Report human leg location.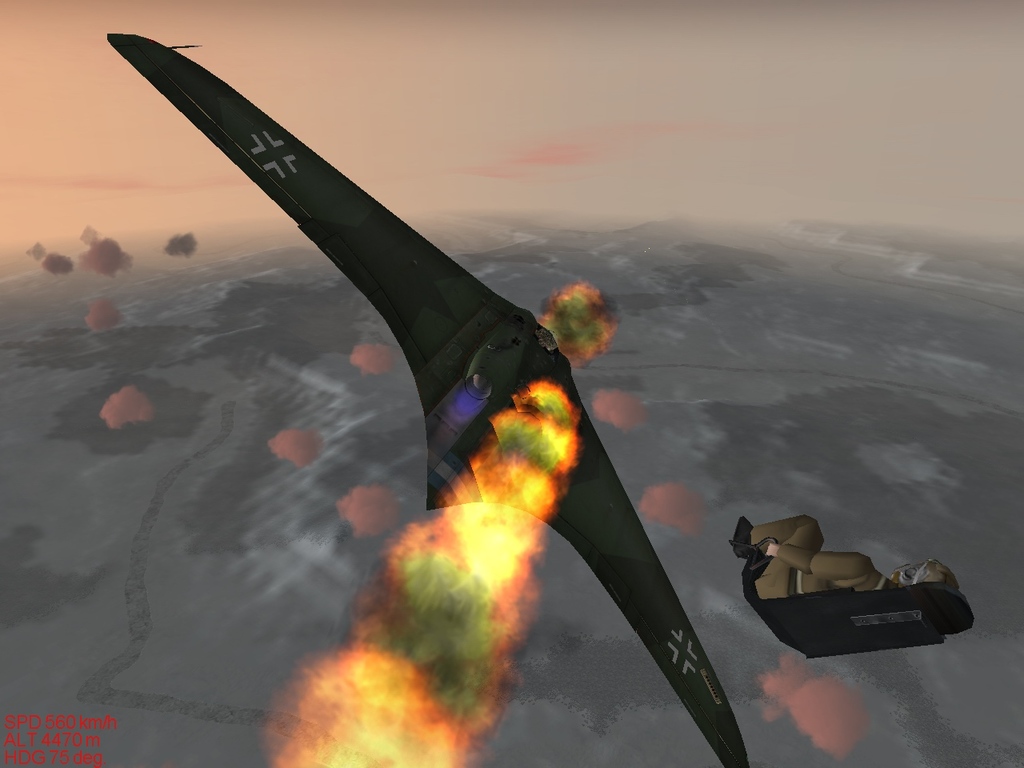
Report: [x1=728, y1=510, x2=827, y2=601].
